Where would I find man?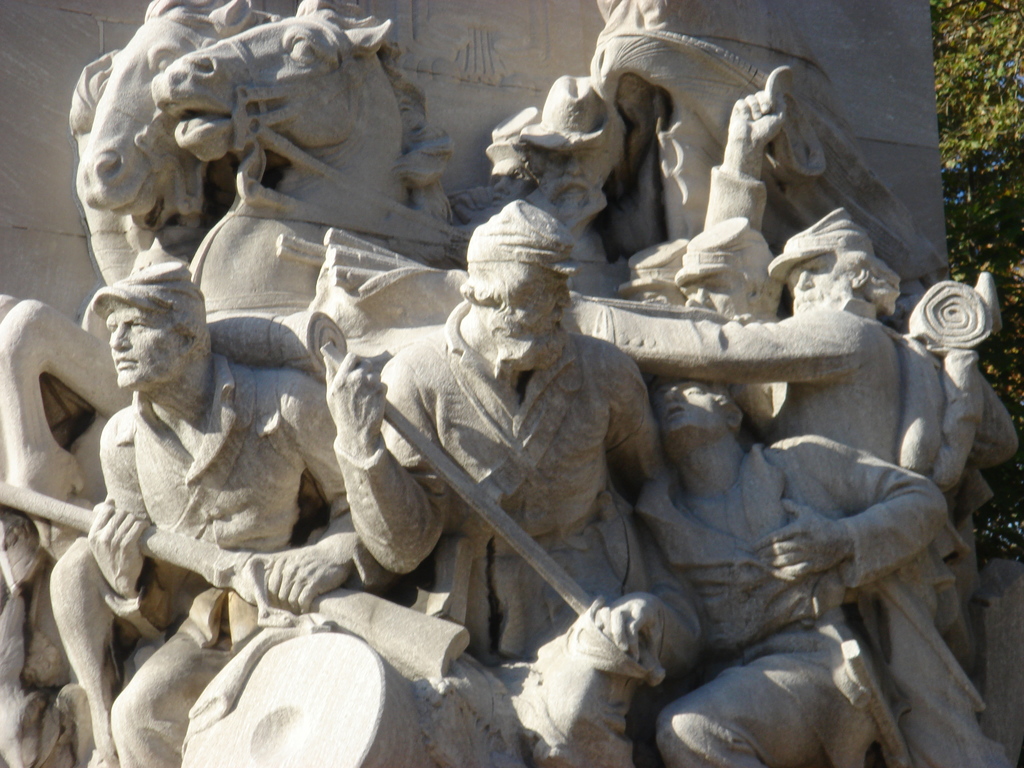
At {"x1": 51, "y1": 260, "x2": 397, "y2": 767}.
